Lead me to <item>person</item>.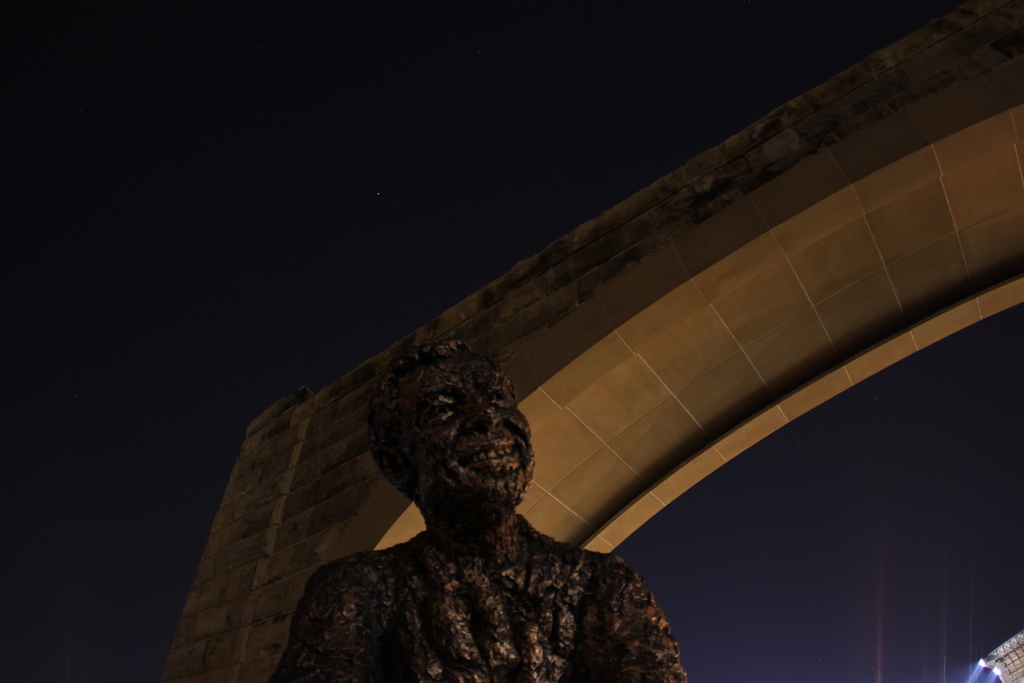
Lead to [x1=266, y1=342, x2=686, y2=682].
